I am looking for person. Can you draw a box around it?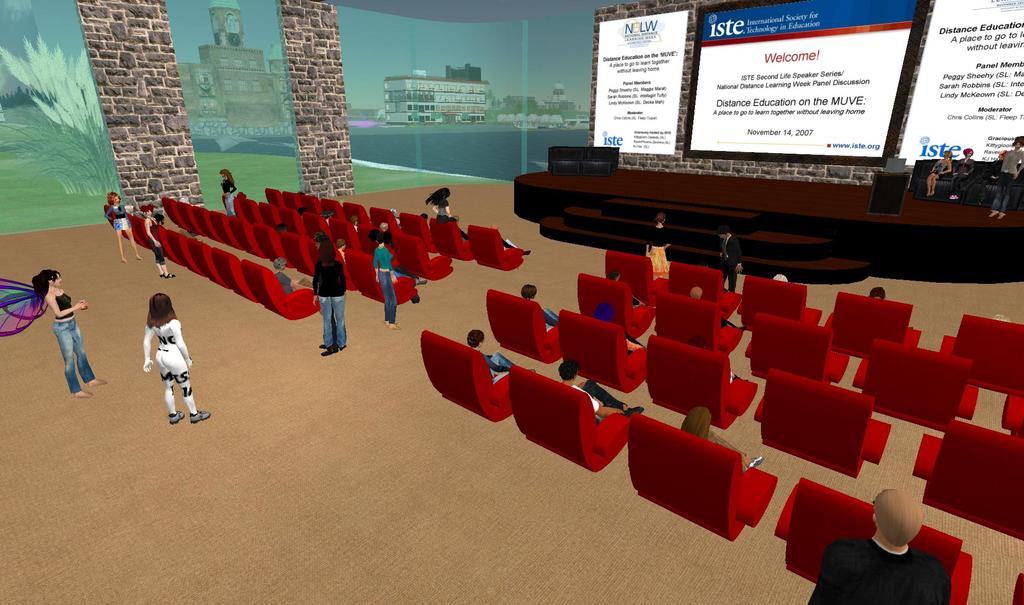
Sure, the bounding box is BBox(312, 233, 347, 358).
